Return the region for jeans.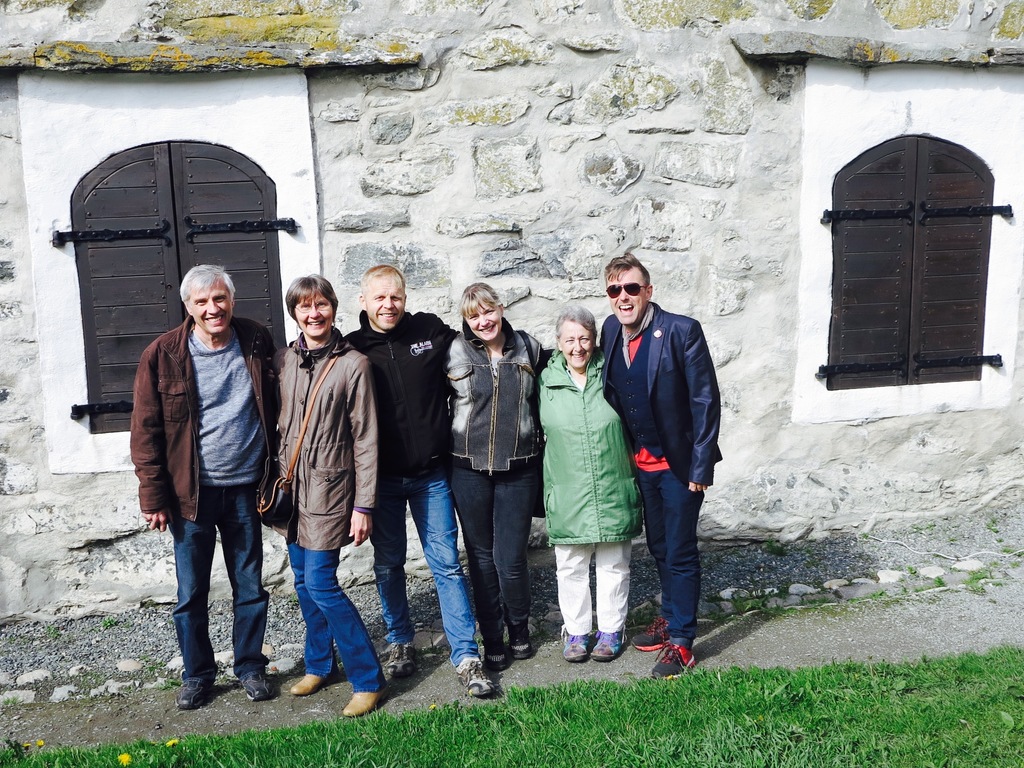
detection(364, 459, 478, 666).
